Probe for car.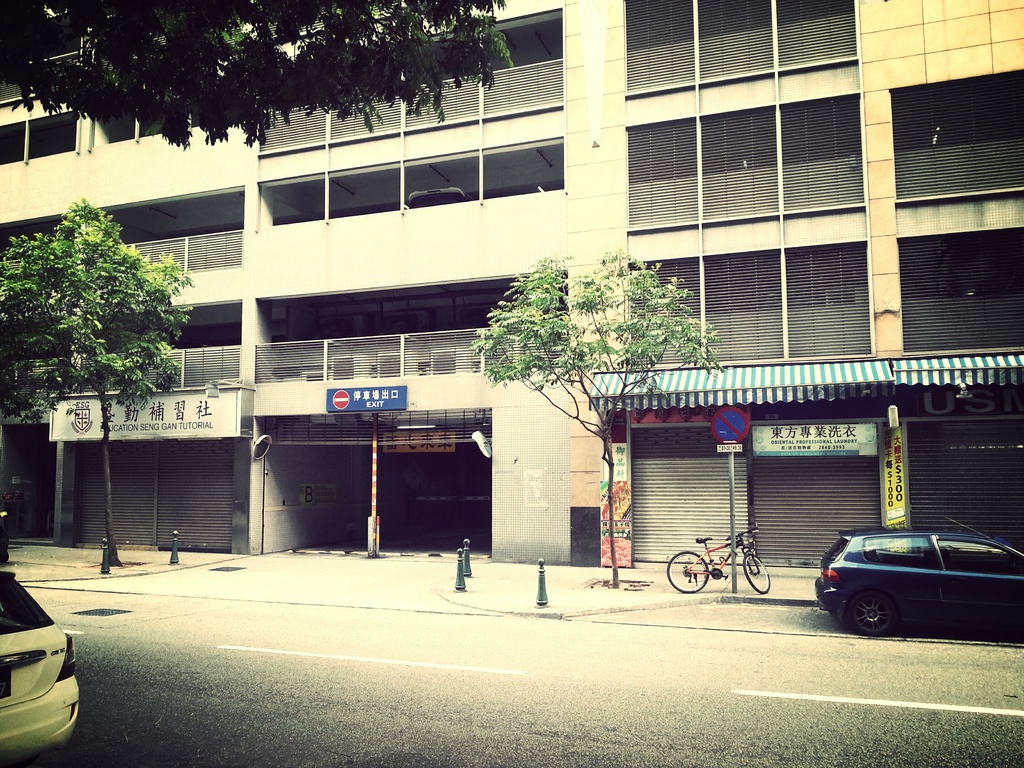
Probe result: <bbox>815, 514, 1023, 639</bbox>.
